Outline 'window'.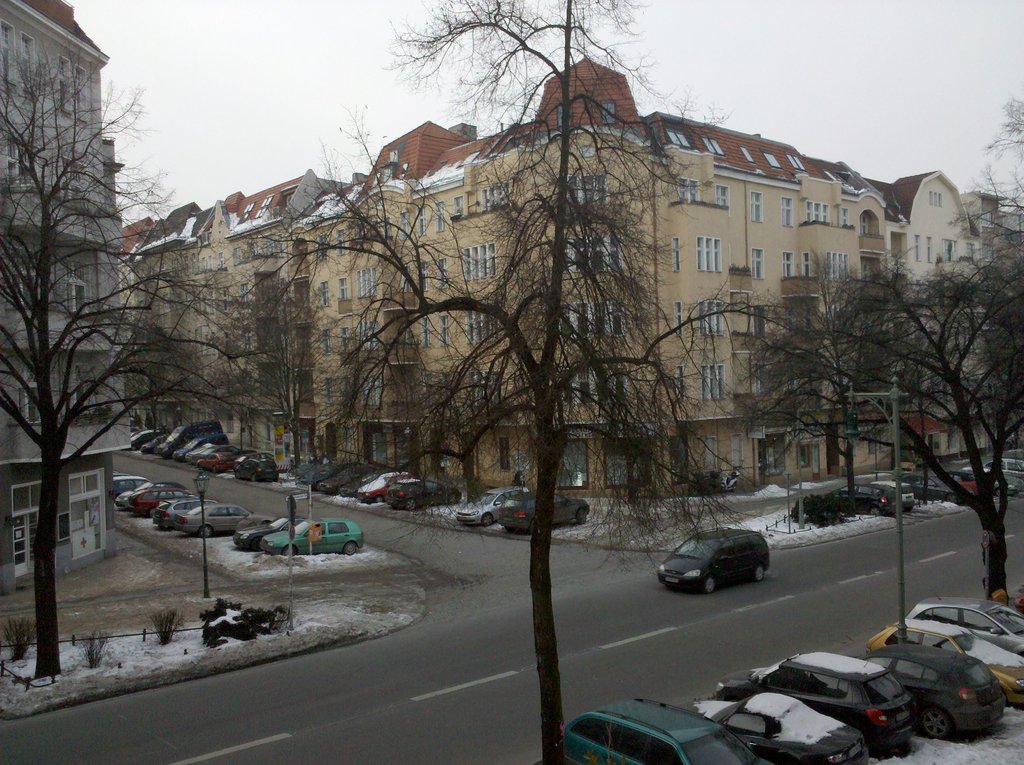
Outline: [x1=697, y1=232, x2=726, y2=273].
